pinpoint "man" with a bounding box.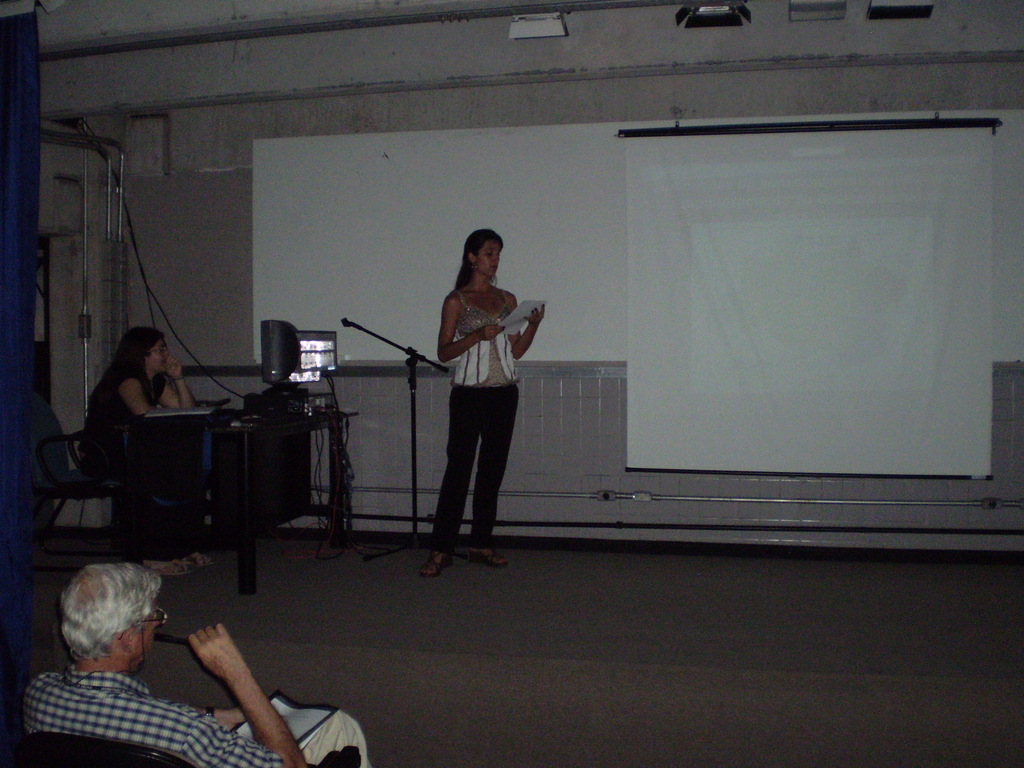
29/568/374/766.
